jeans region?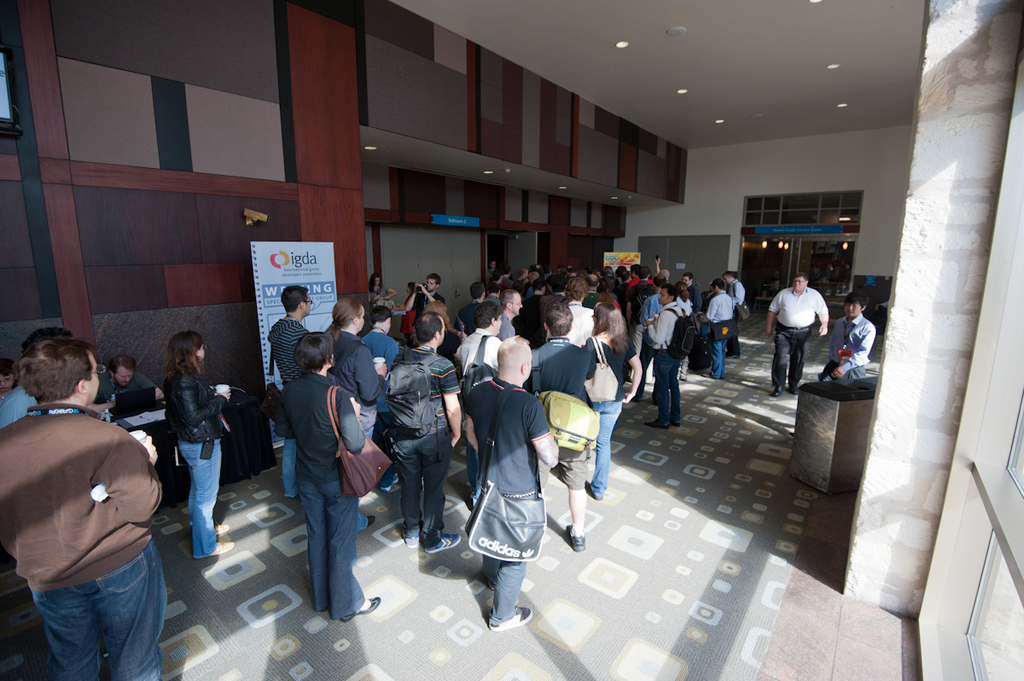
<bbox>594, 401, 623, 498</bbox>
